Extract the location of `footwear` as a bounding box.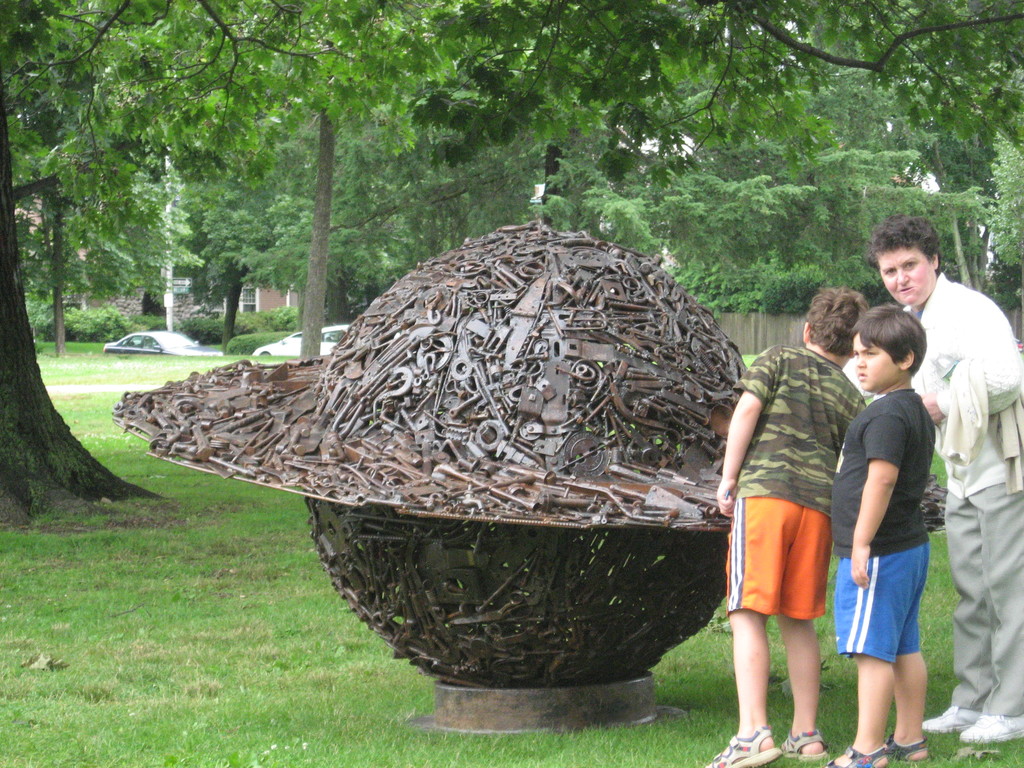
{"x1": 708, "y1": 726, "x2": 778, "y2": 767}.
